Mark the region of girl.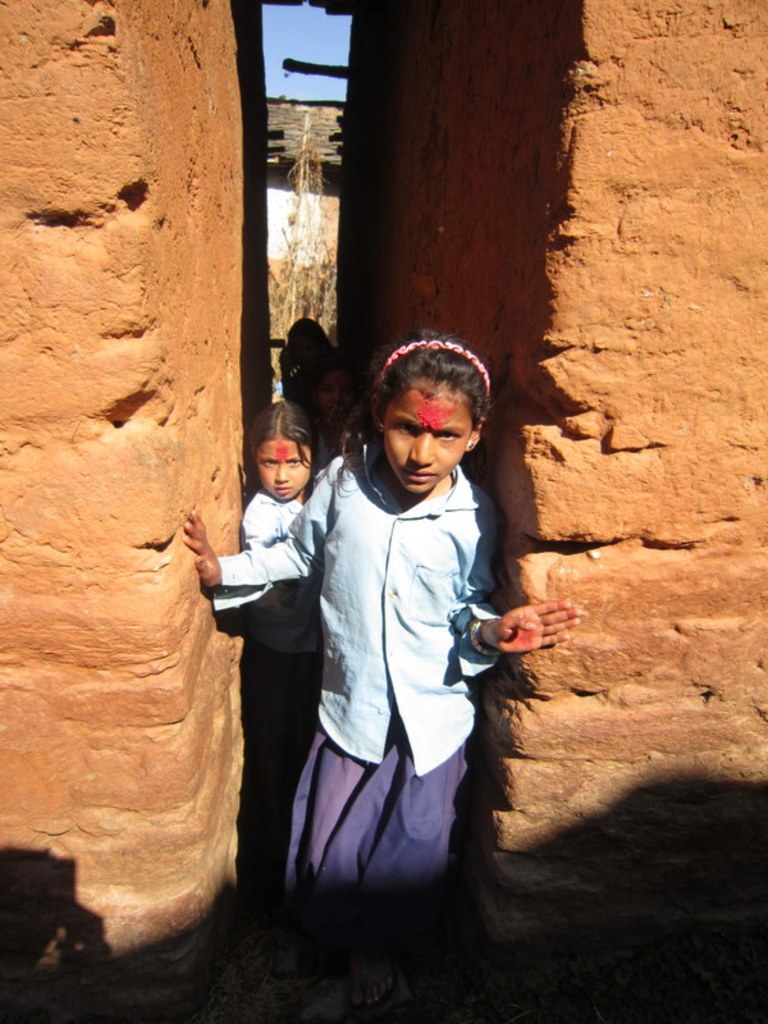
Region: 250:396:319:829.
